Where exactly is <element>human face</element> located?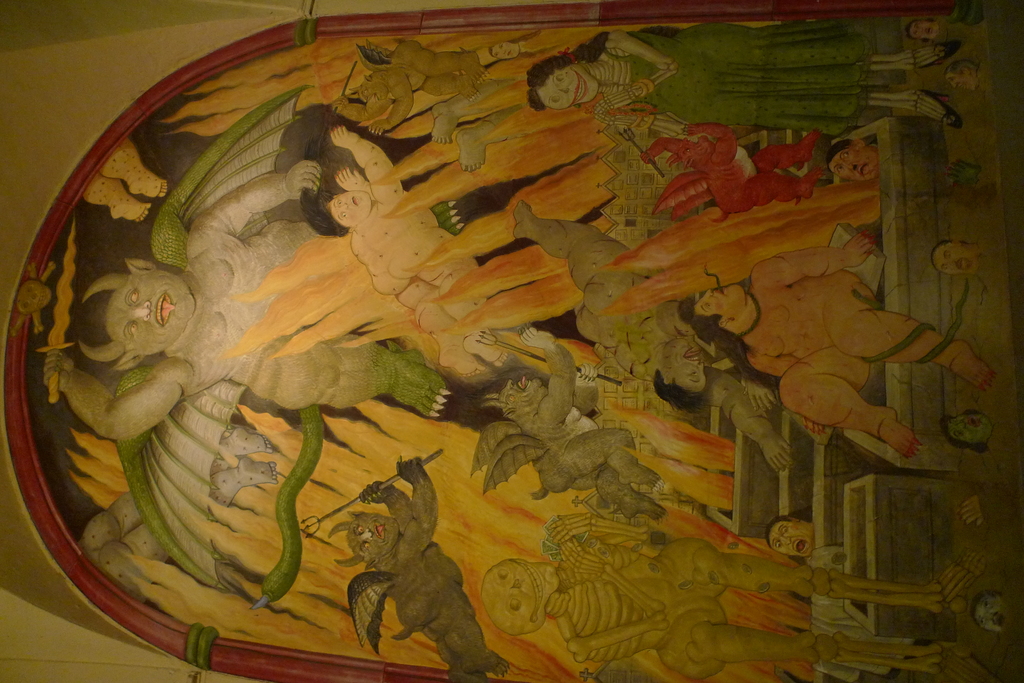
Its bounding box is 828:150:877:181.
